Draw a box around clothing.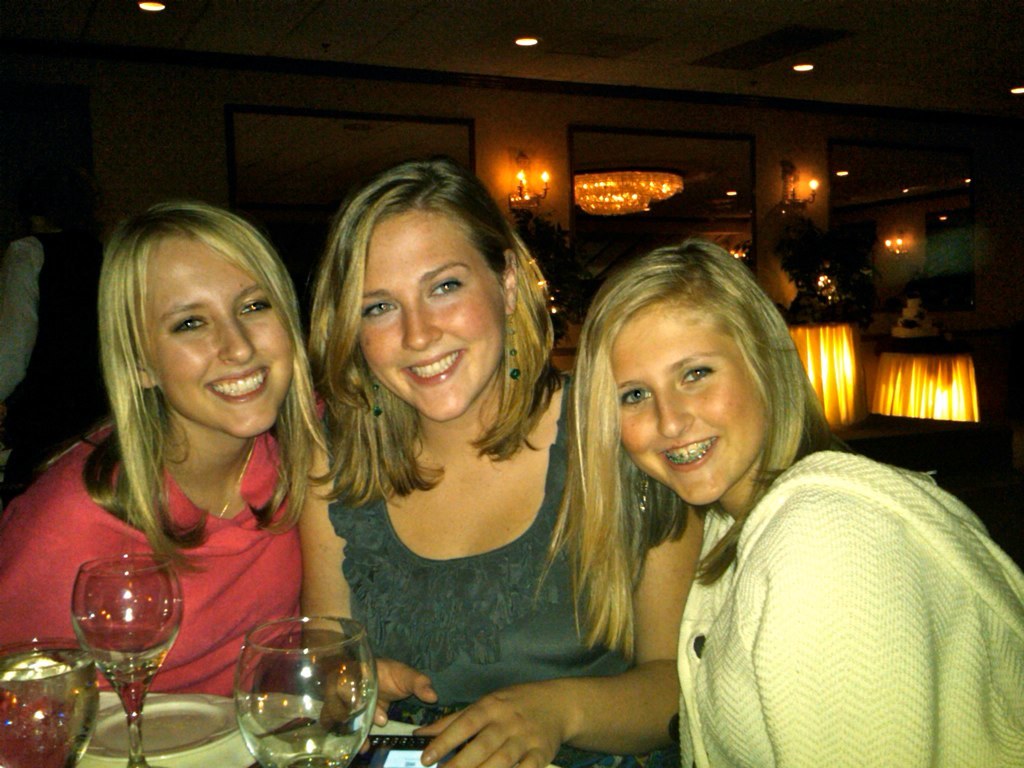
select_region(0, 403, 301, 696).
